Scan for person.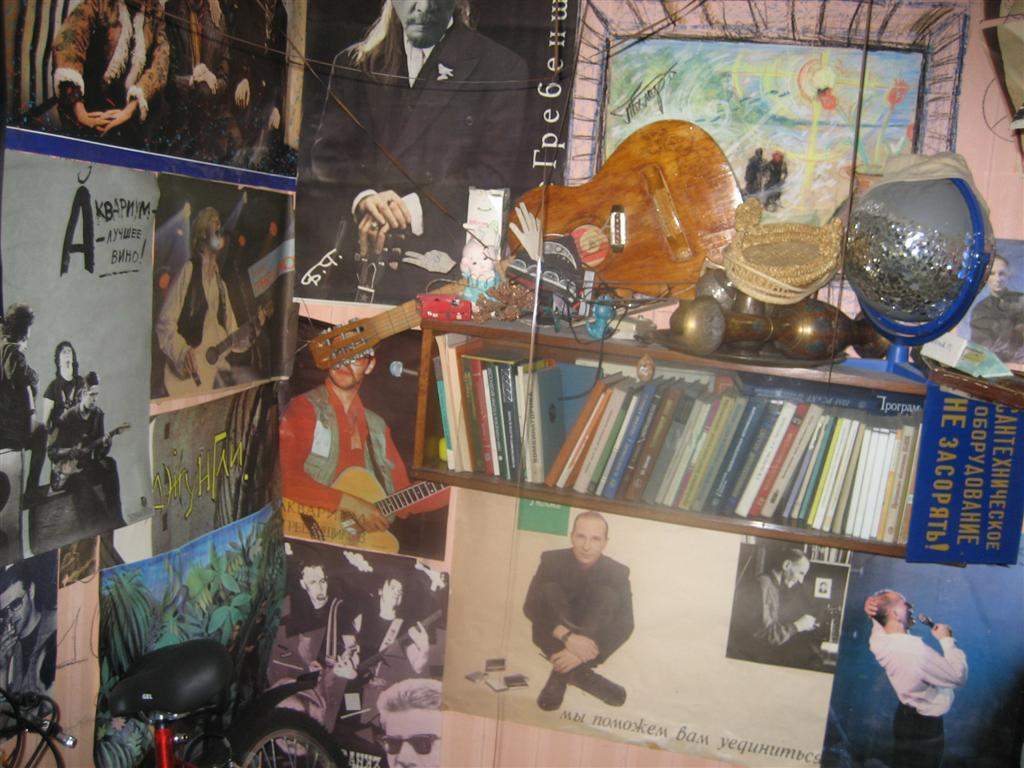
Scan result: <region>35, 0, 189, 143</region>.
